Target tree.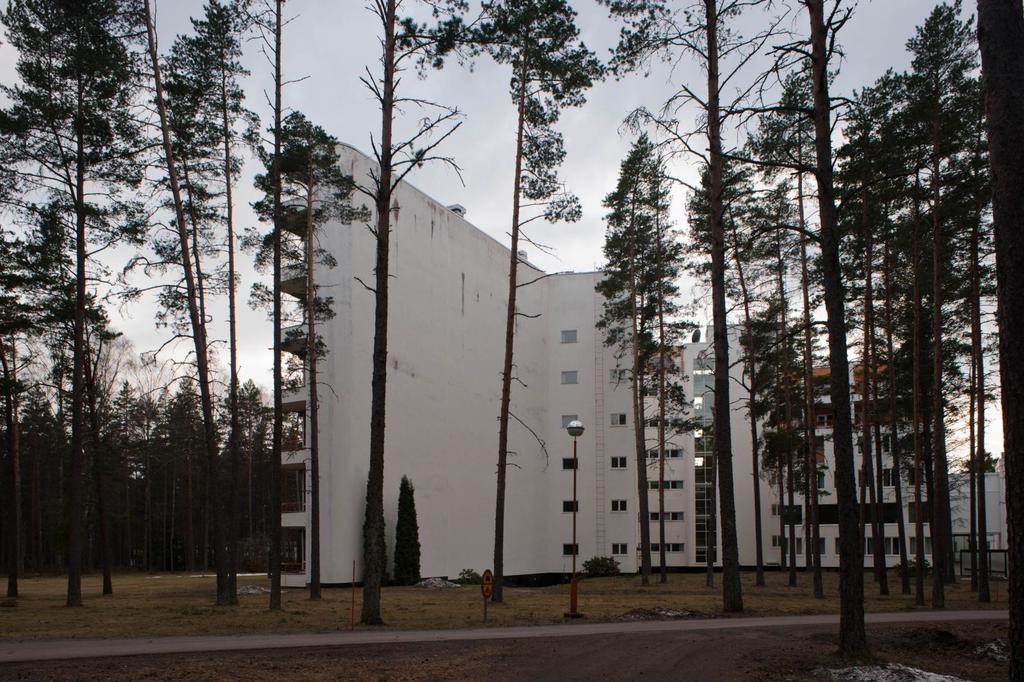
Target region: bbox=(399, 0, 604, 608).
